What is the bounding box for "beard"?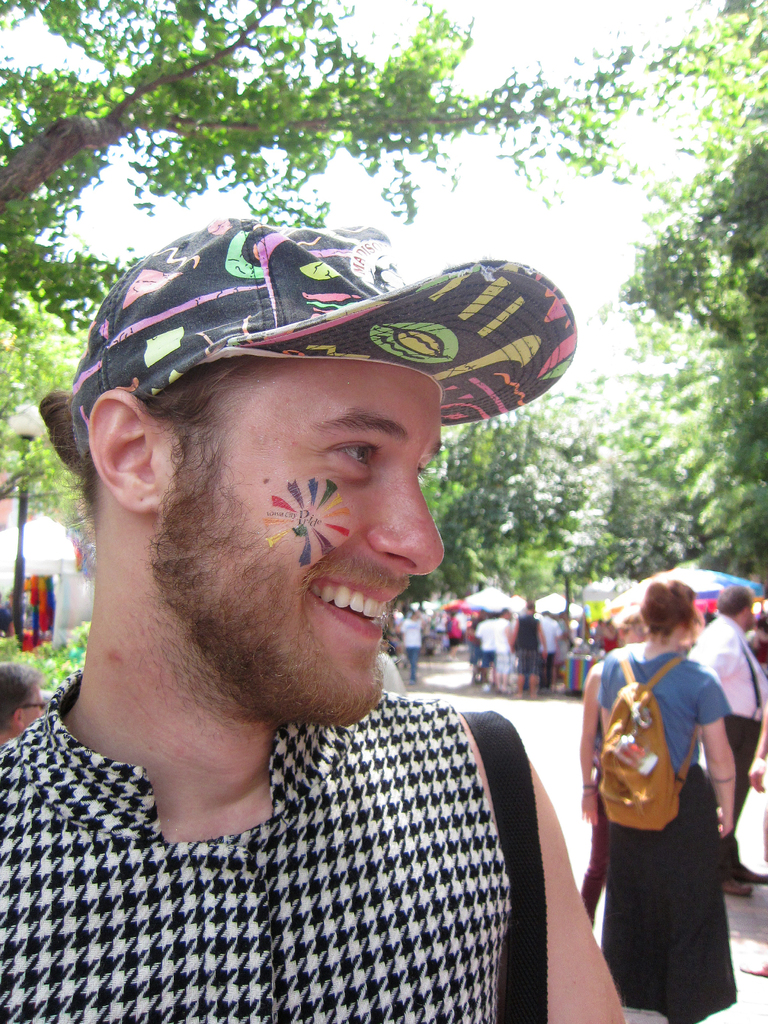
(143,466,388,729).
